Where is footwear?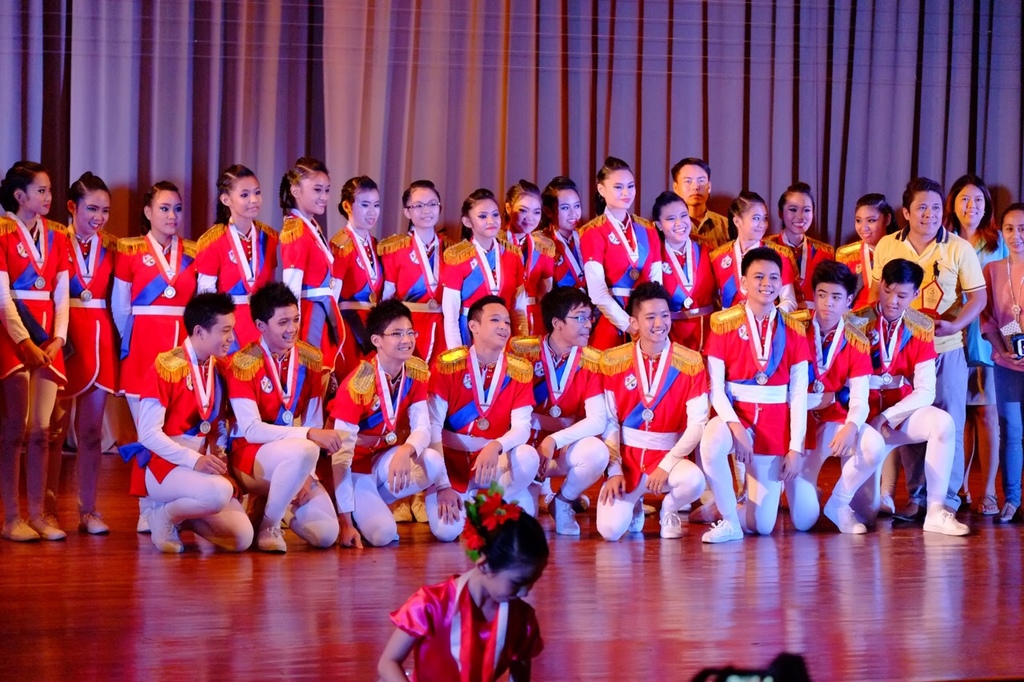
826,502,863,531.
